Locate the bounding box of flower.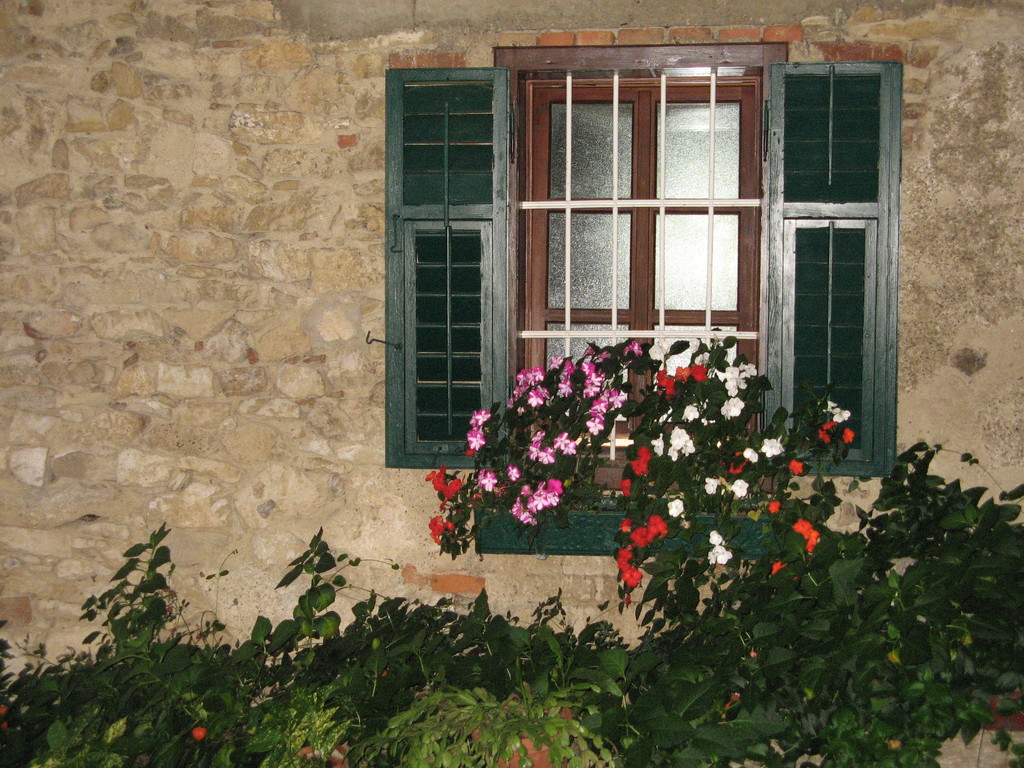
Bounding box: crop(608, 385, 627, 408).
